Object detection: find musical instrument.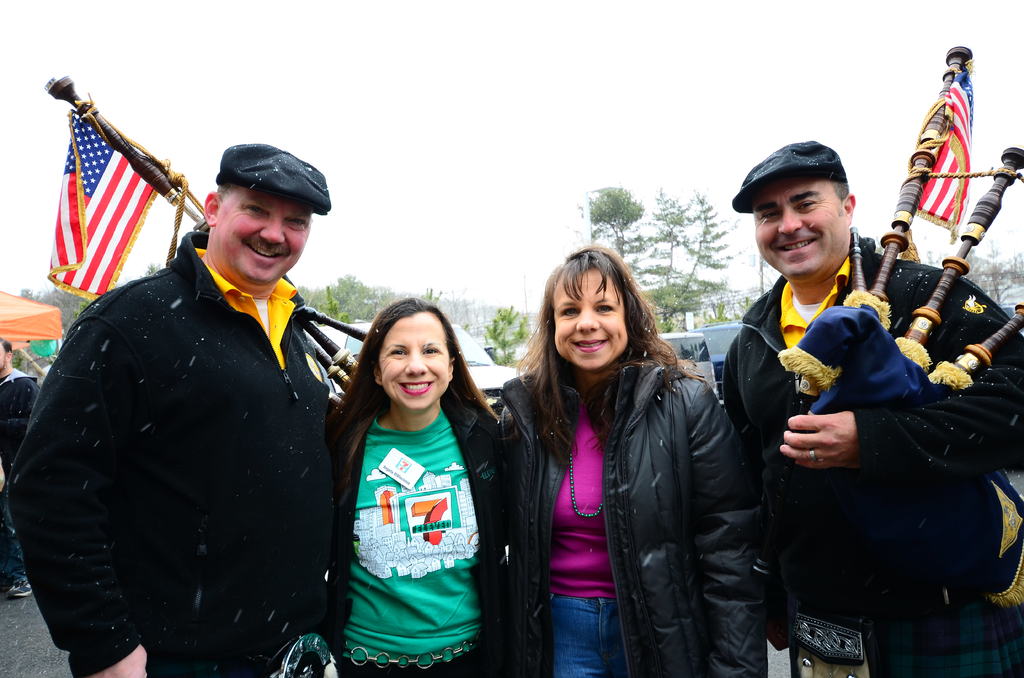
detection(45, 69, 379, 411).
